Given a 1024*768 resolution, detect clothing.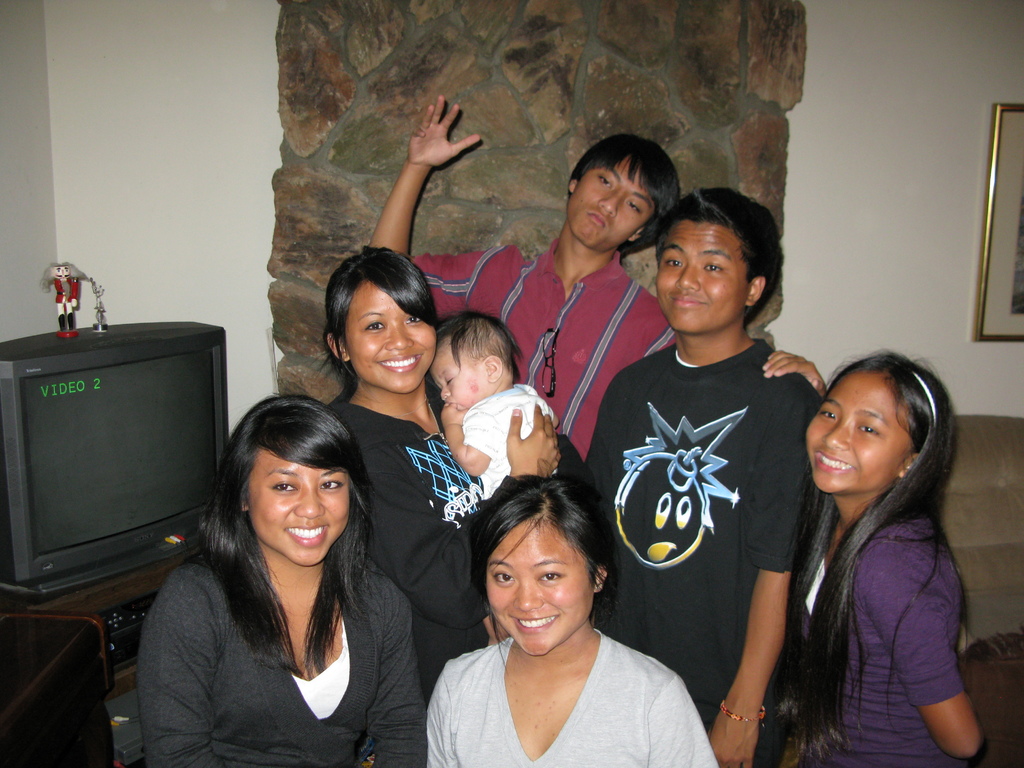
{"x1": 818, "y1": 504, "x2": 952, "y2": 758}.
